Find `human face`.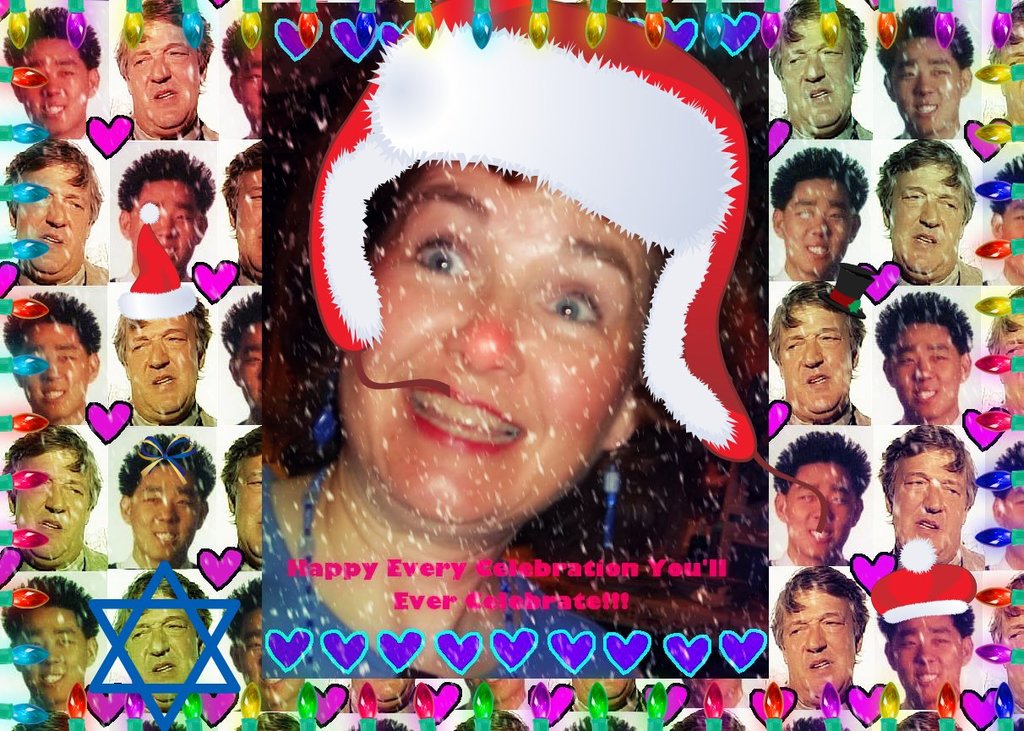
region(122, 603, 193, 710).
